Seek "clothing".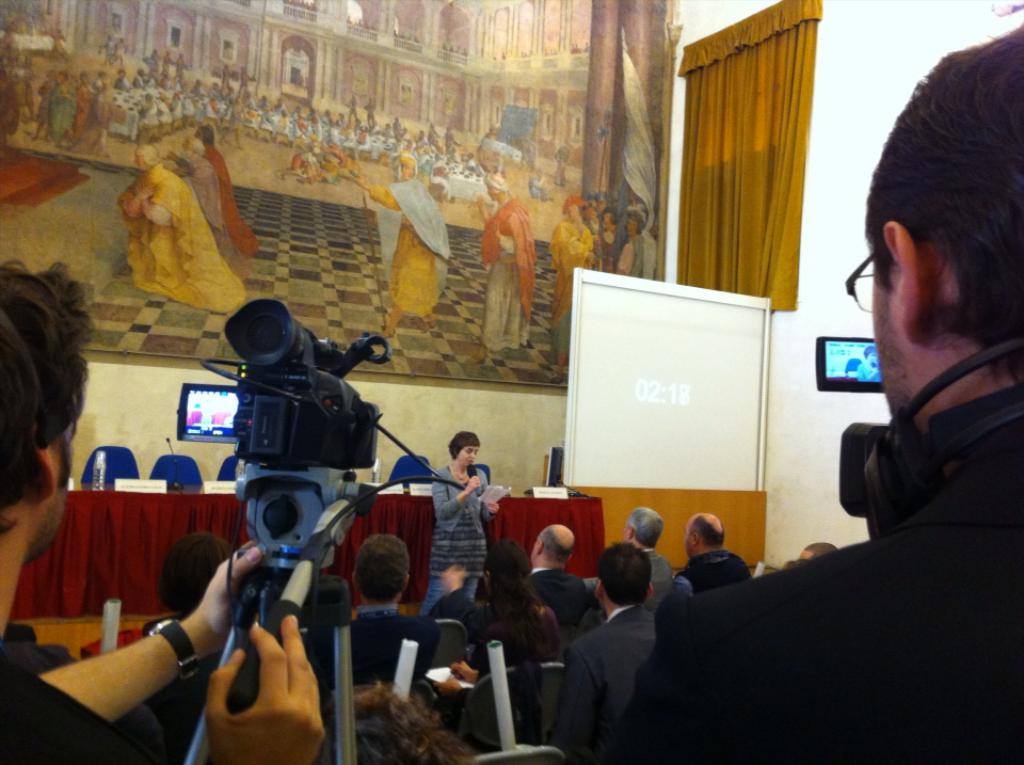
BBox(0, 654, 140, 764).
